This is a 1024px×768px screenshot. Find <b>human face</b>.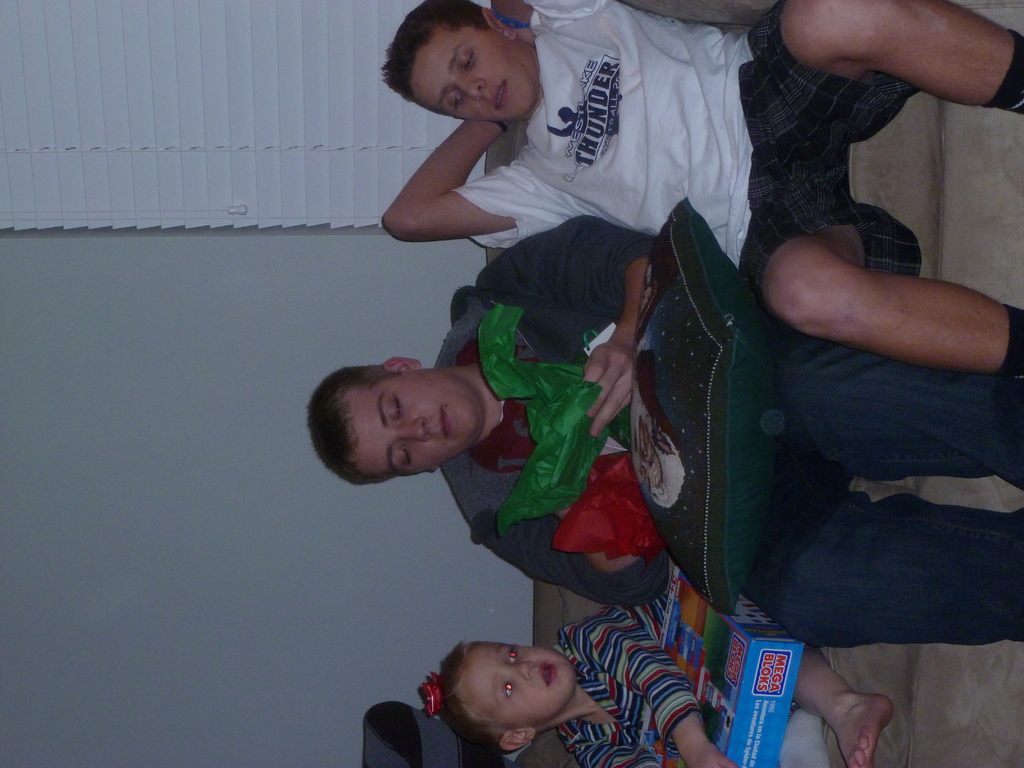
Bounding box: 456:636:579:726.
